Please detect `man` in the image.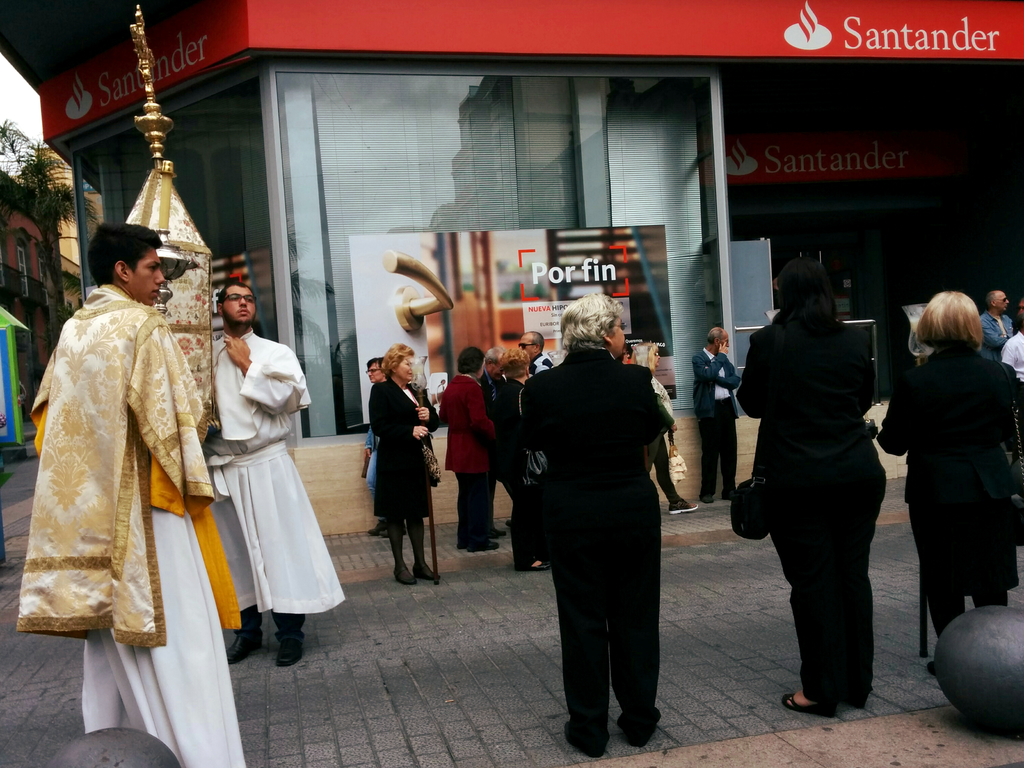
{"x1": 358, "y1": 356, "x2": 404, "y2": 540}.
